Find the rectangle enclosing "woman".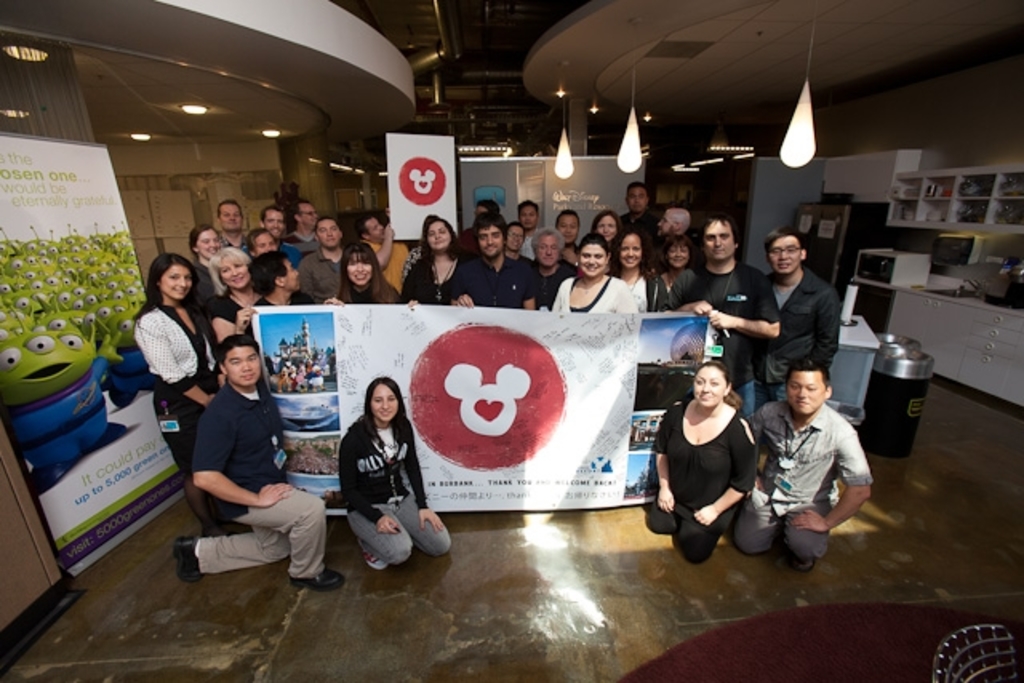
658 234 696 296.
